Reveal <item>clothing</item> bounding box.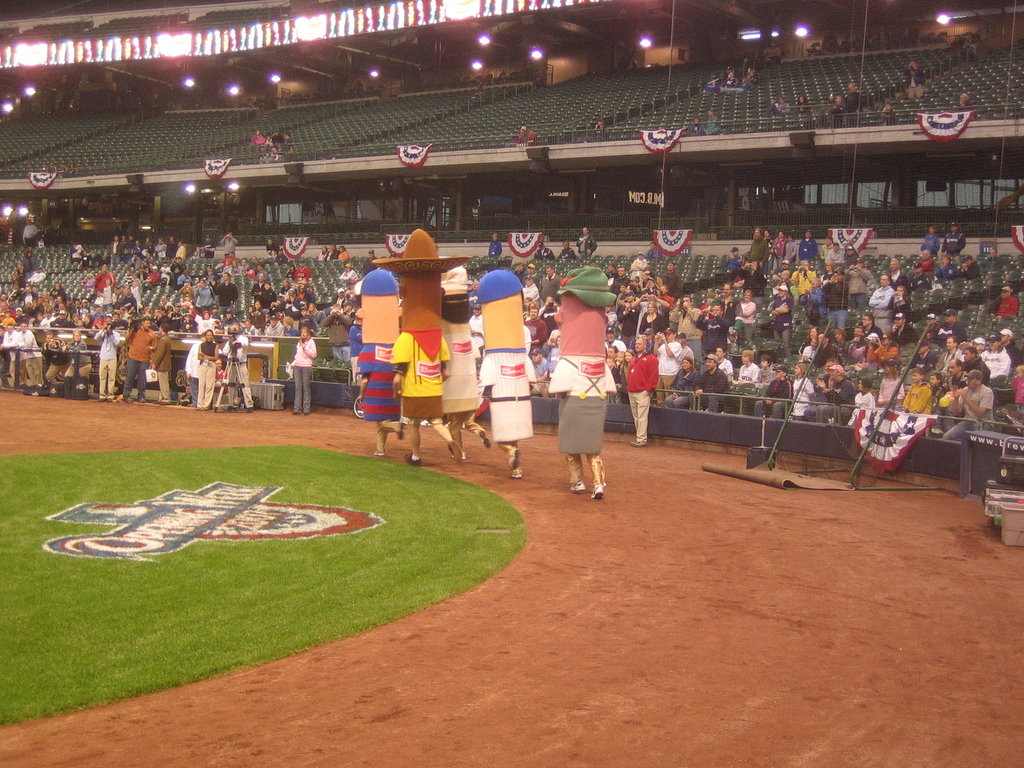
Revealed: [124,327,154,399].
